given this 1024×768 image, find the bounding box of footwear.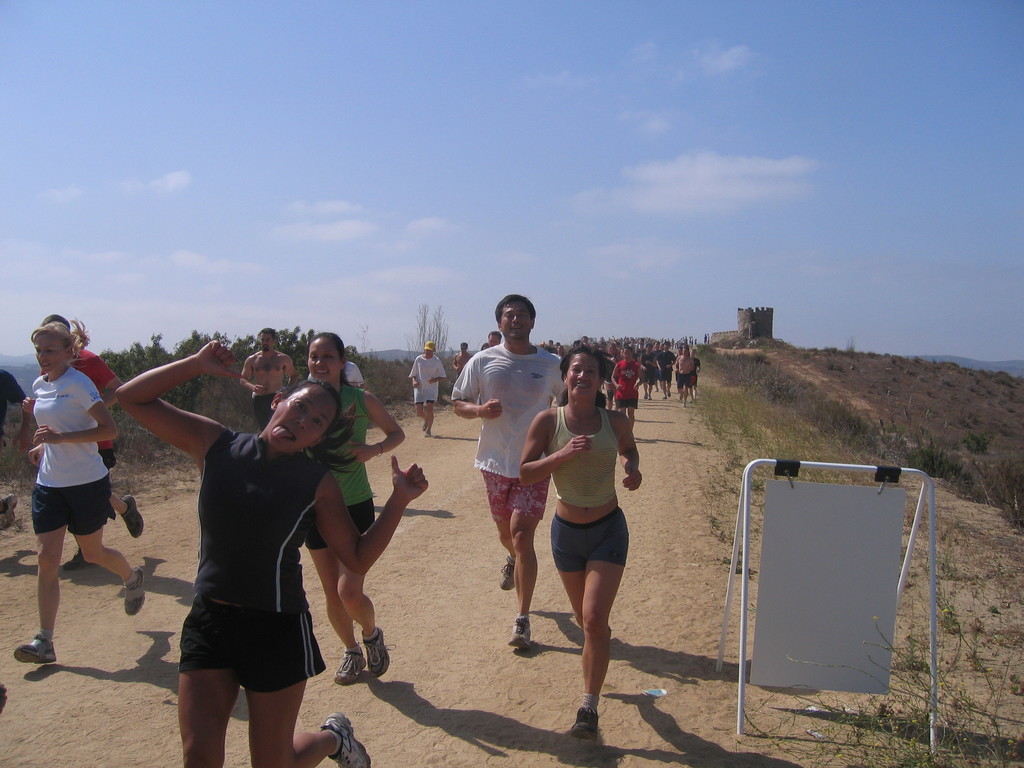
region(509, 615, 532, 653).
